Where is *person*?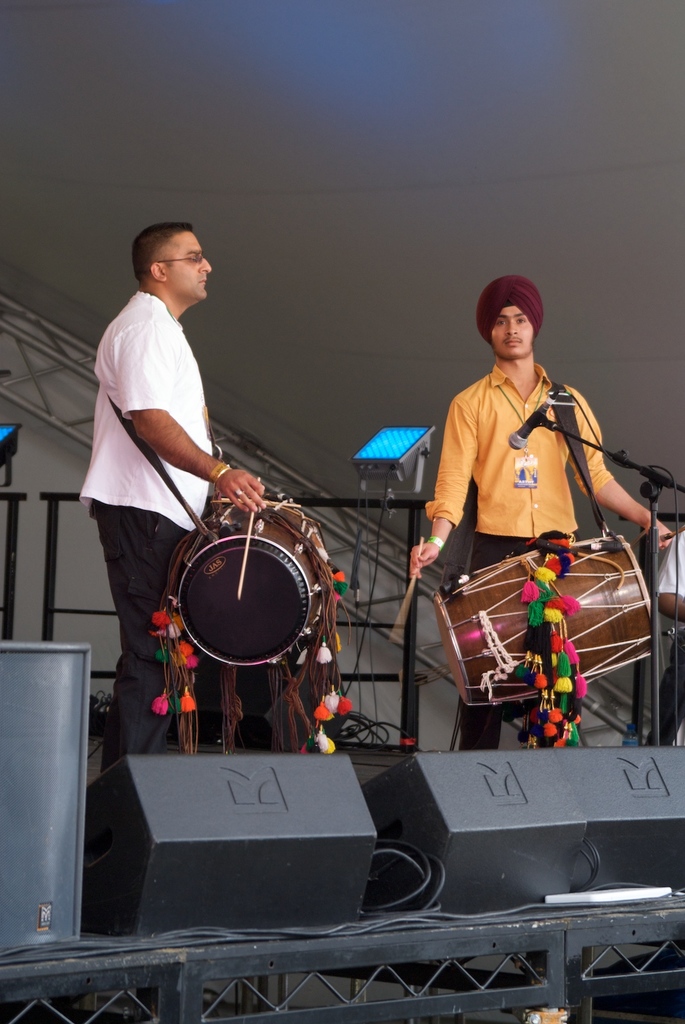
424,248,637,718.
